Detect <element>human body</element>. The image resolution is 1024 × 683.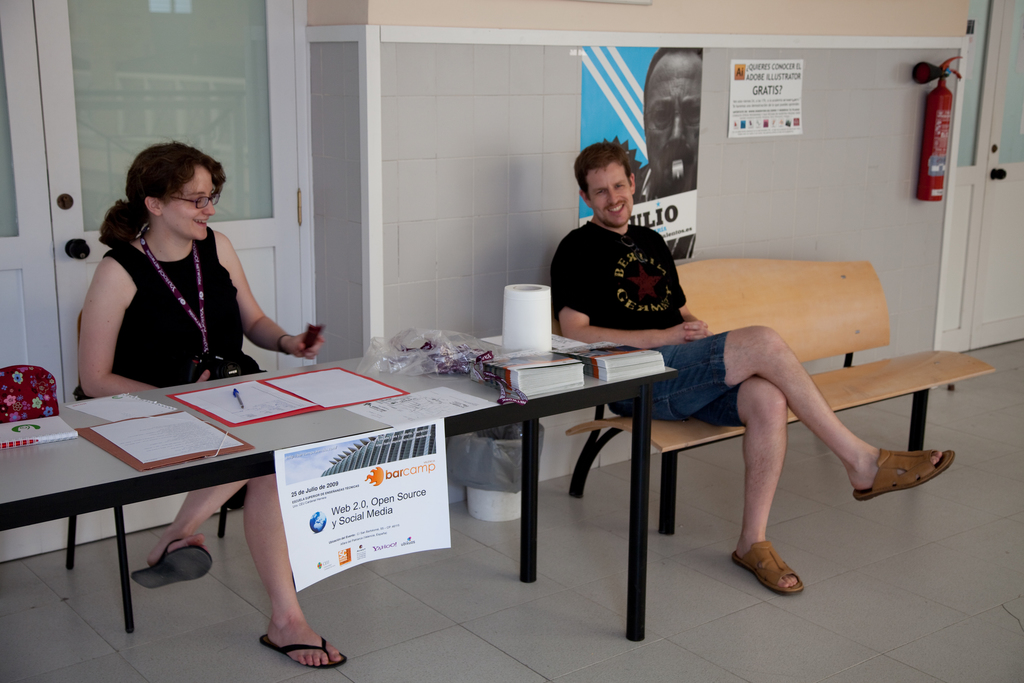
detection(548, 217, 957, 599).
